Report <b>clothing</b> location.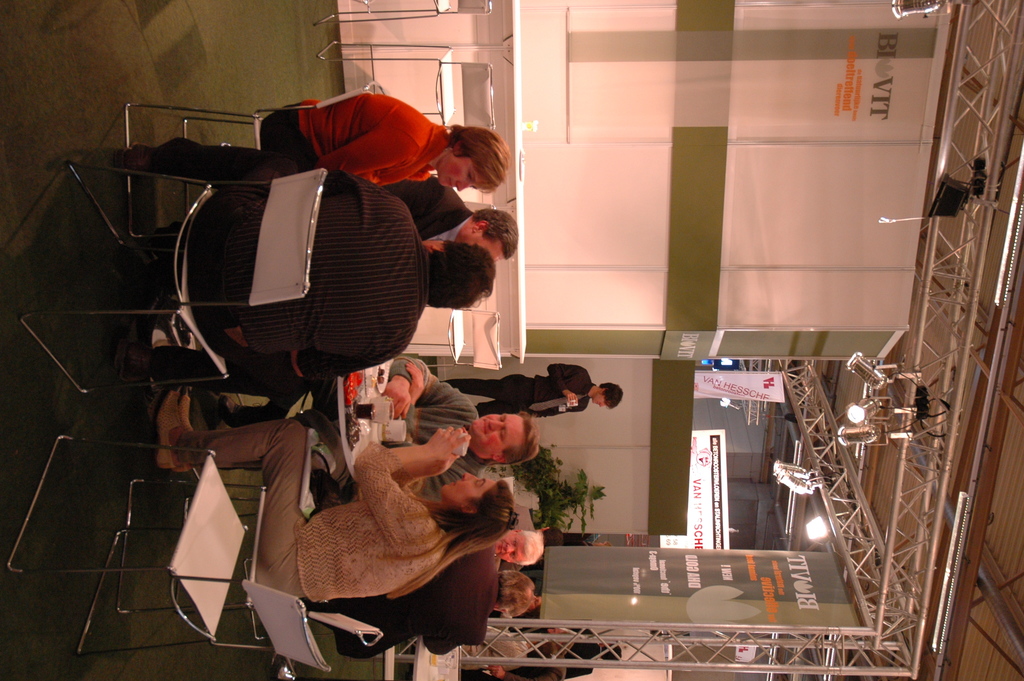
Report: l=389, t=351, r=461, b=504.
